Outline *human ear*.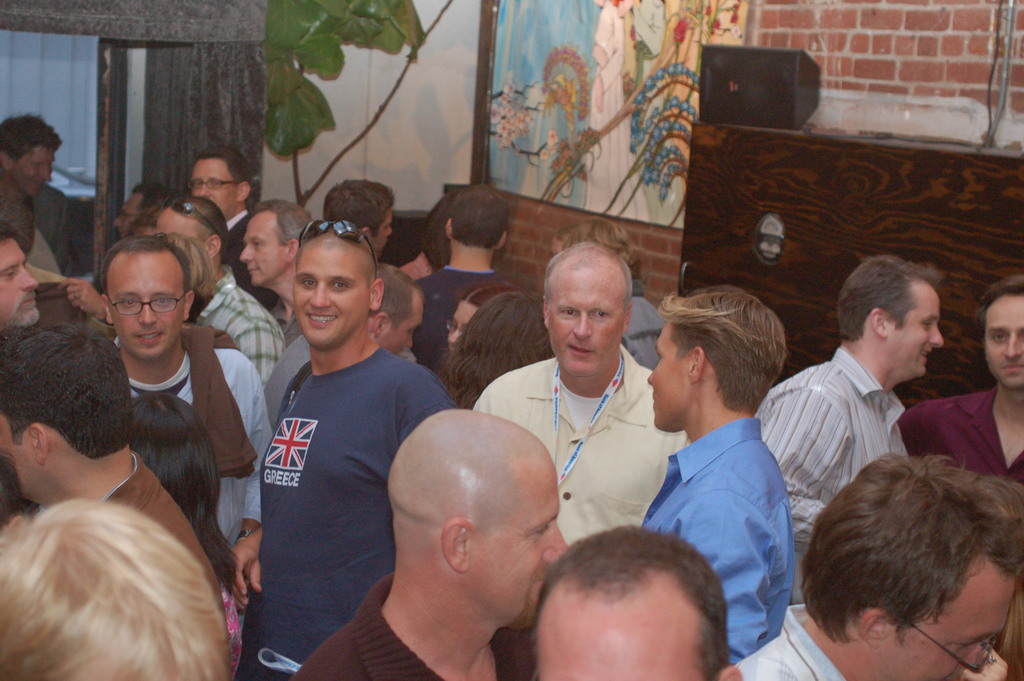
Outline: {"left": 860, "top": 609, "right": 894, "bottom": 649}.
